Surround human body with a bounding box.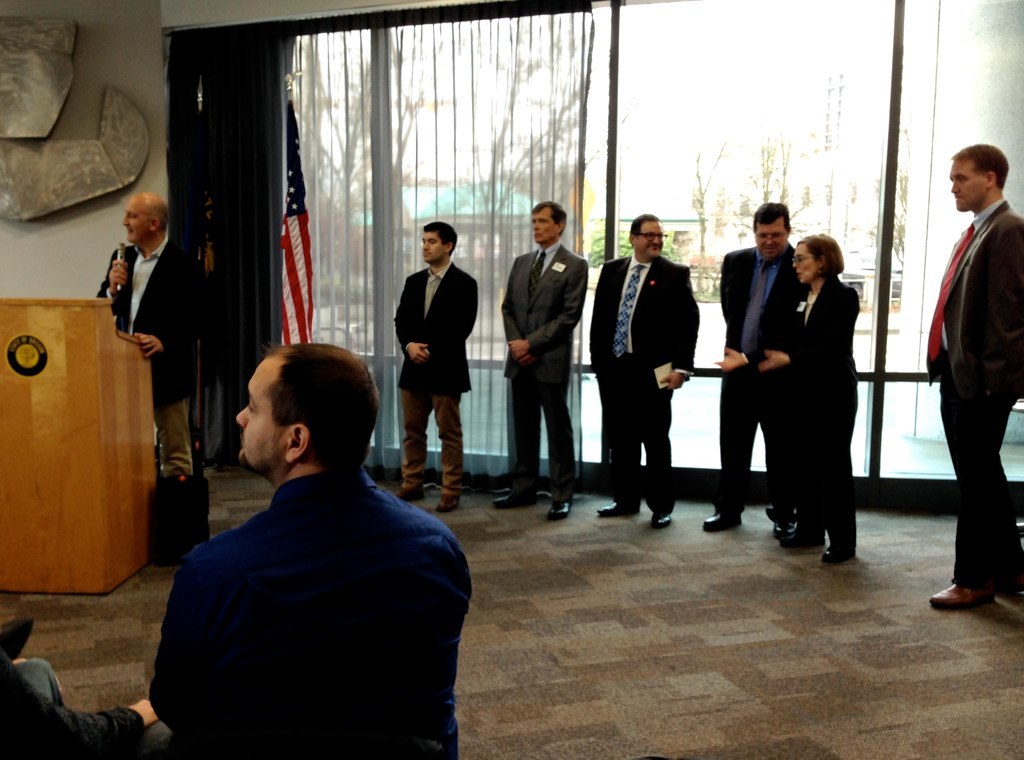
box=[97, 185, 198, 475].
